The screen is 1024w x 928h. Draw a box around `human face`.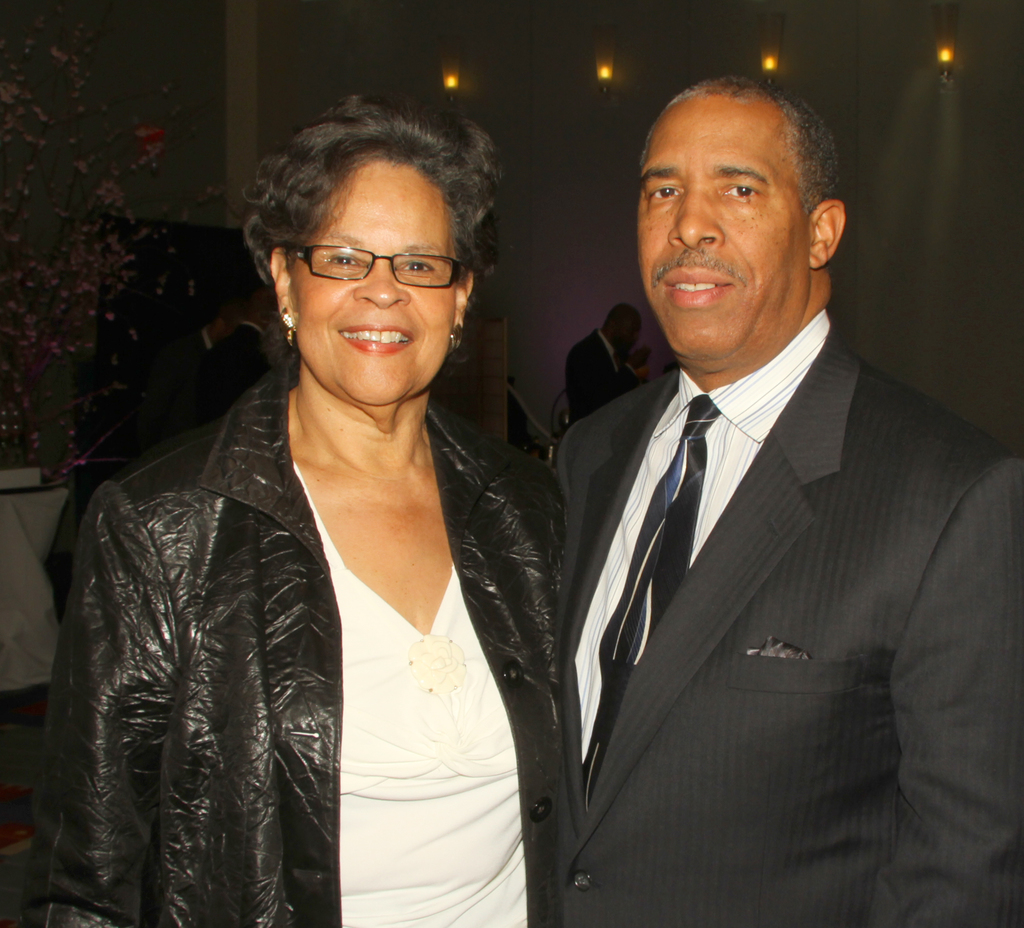
locate(637, 99, 813, 362).
